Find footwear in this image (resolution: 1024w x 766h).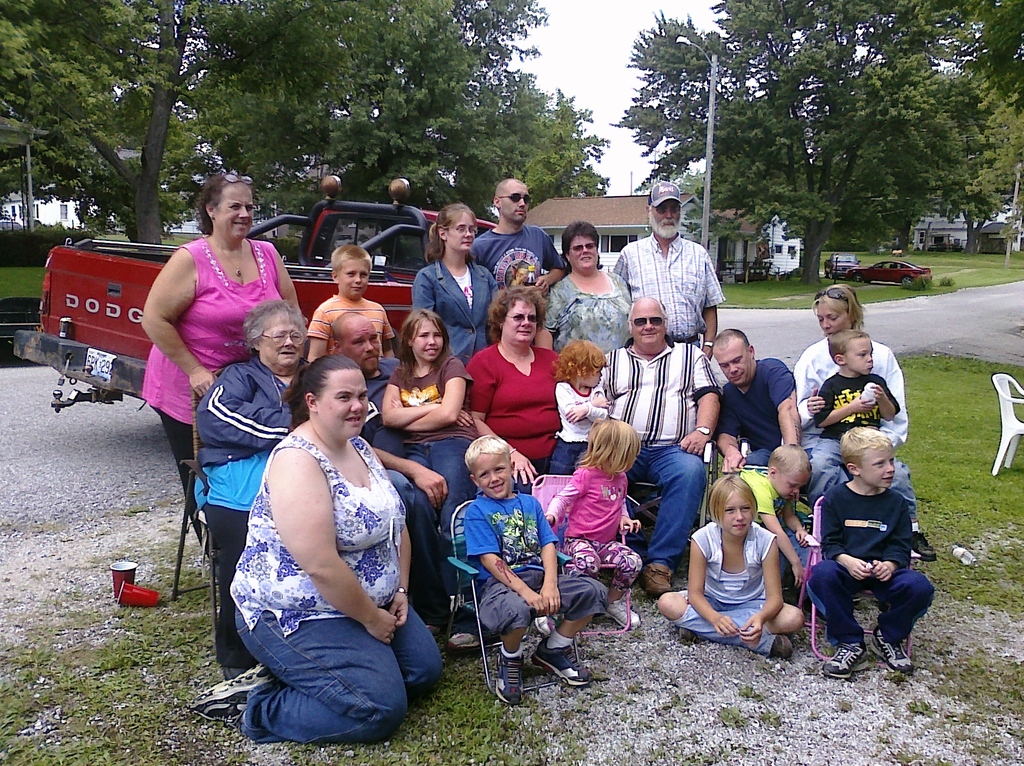
[left=494, top=647, right=525, bottom=706].
